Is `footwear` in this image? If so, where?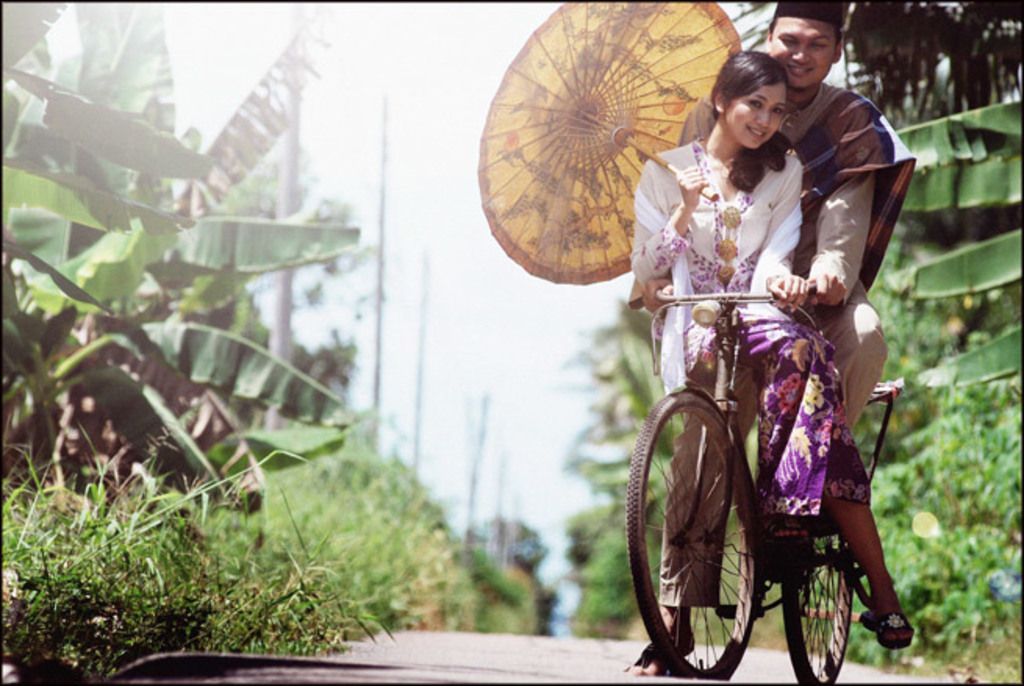
Yes, at (624,642,682,680).
